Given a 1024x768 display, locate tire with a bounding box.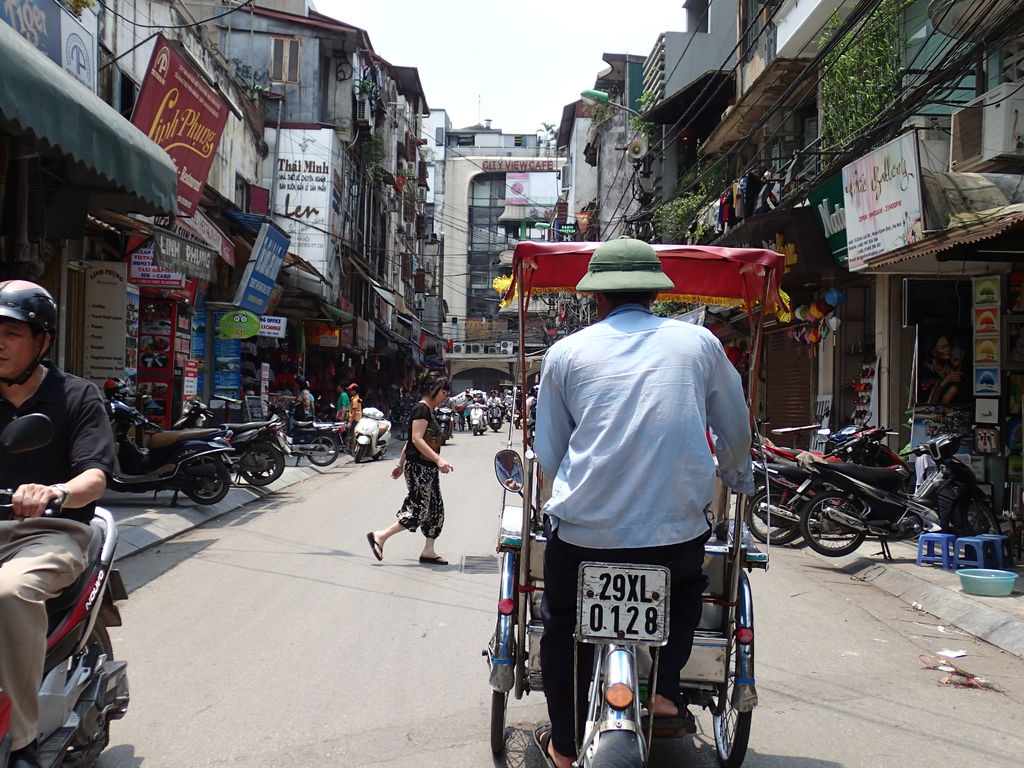
Located: [left=489, top=688, right=509, bottom=755].
